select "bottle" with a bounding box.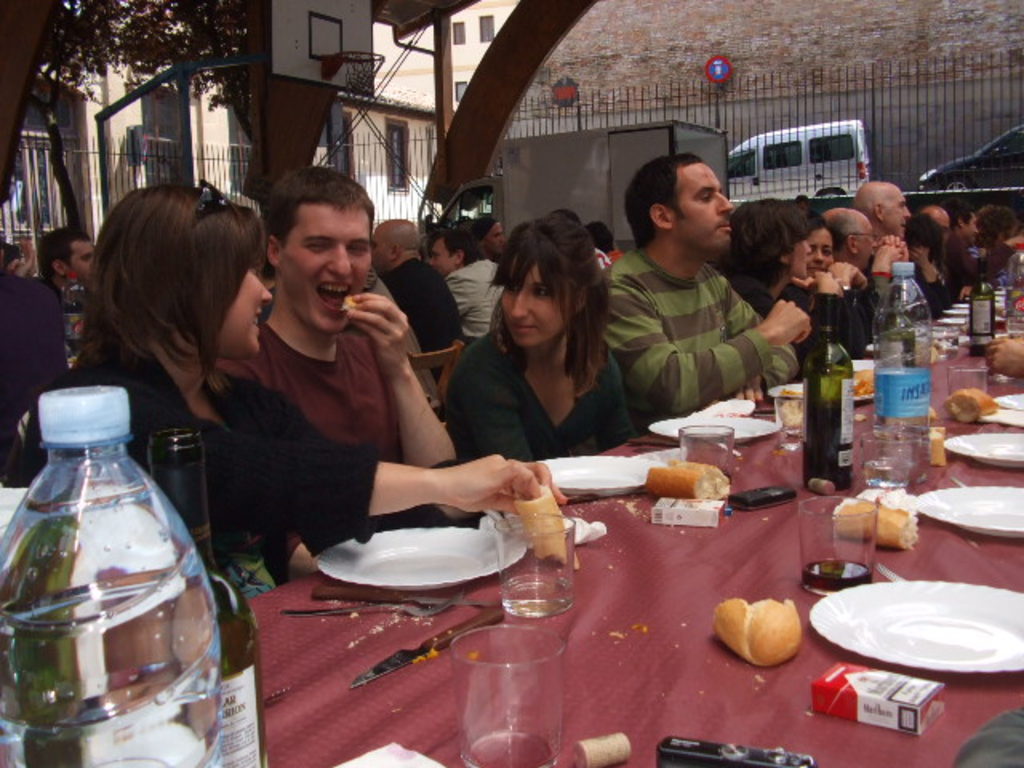
{"left": 875, "top": 261, "right": 930, "bottom": 426}.
